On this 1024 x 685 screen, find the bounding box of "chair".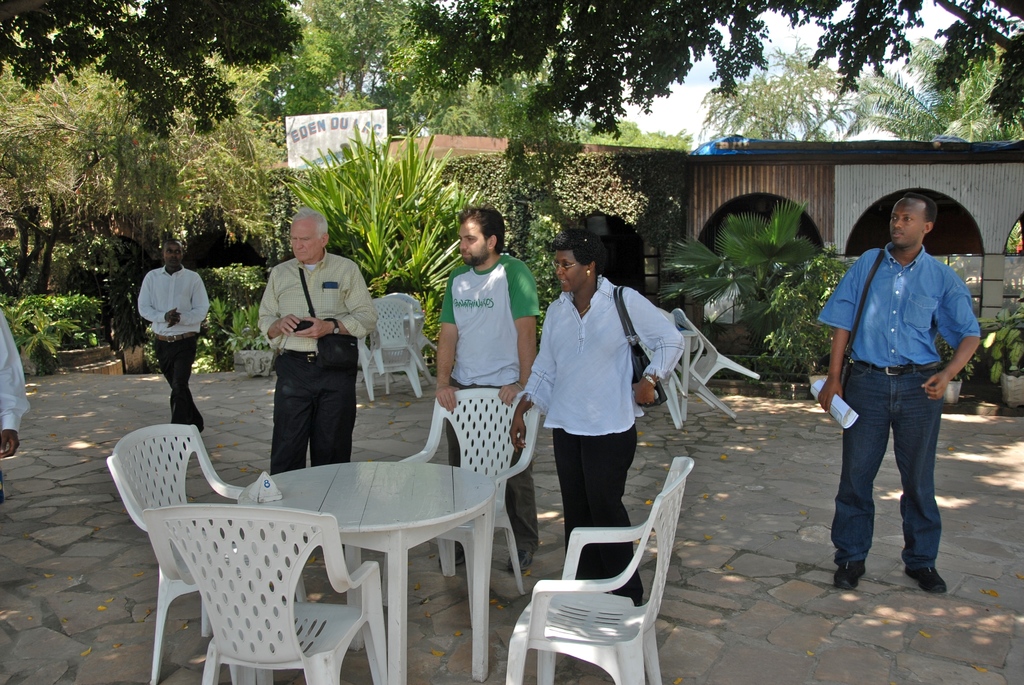
Bounding box: (641,310,687,431).
